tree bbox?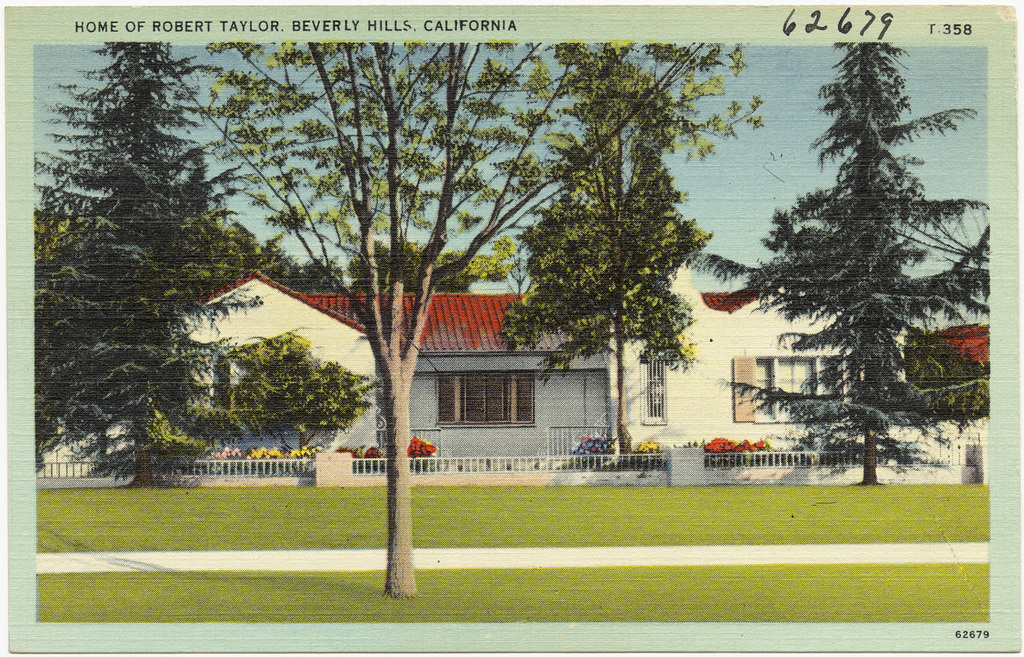
x1=183 y1=39 x2=727 y2=601
